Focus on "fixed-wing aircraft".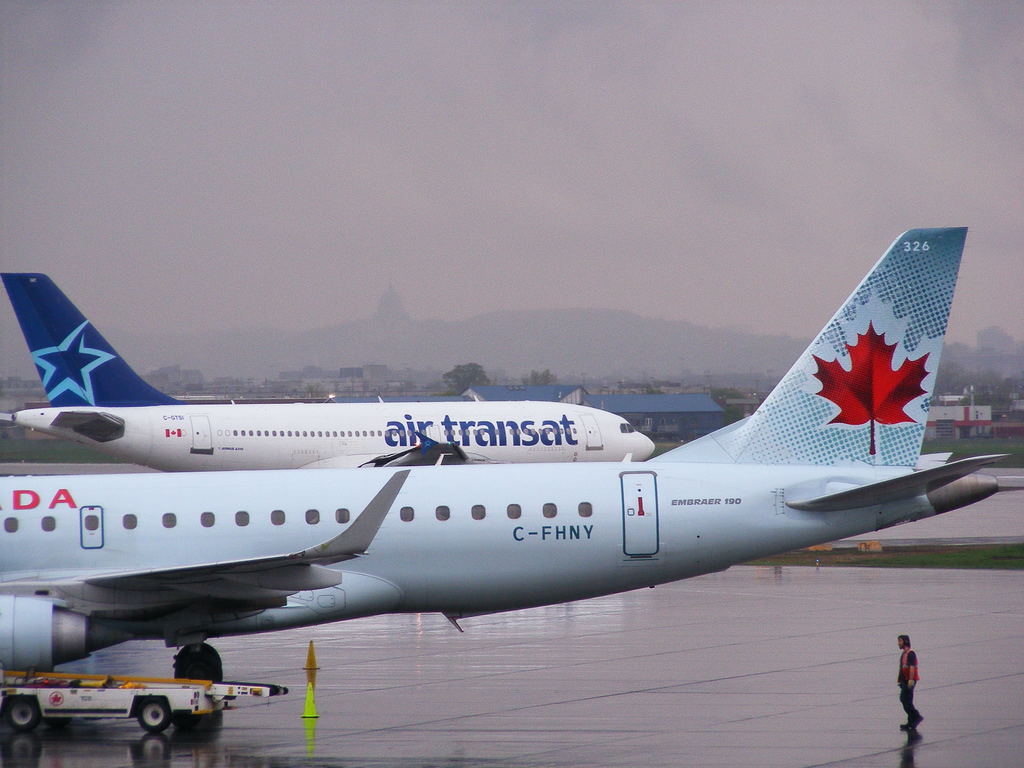
Focused at Rect(0, 273, 654, 468).
